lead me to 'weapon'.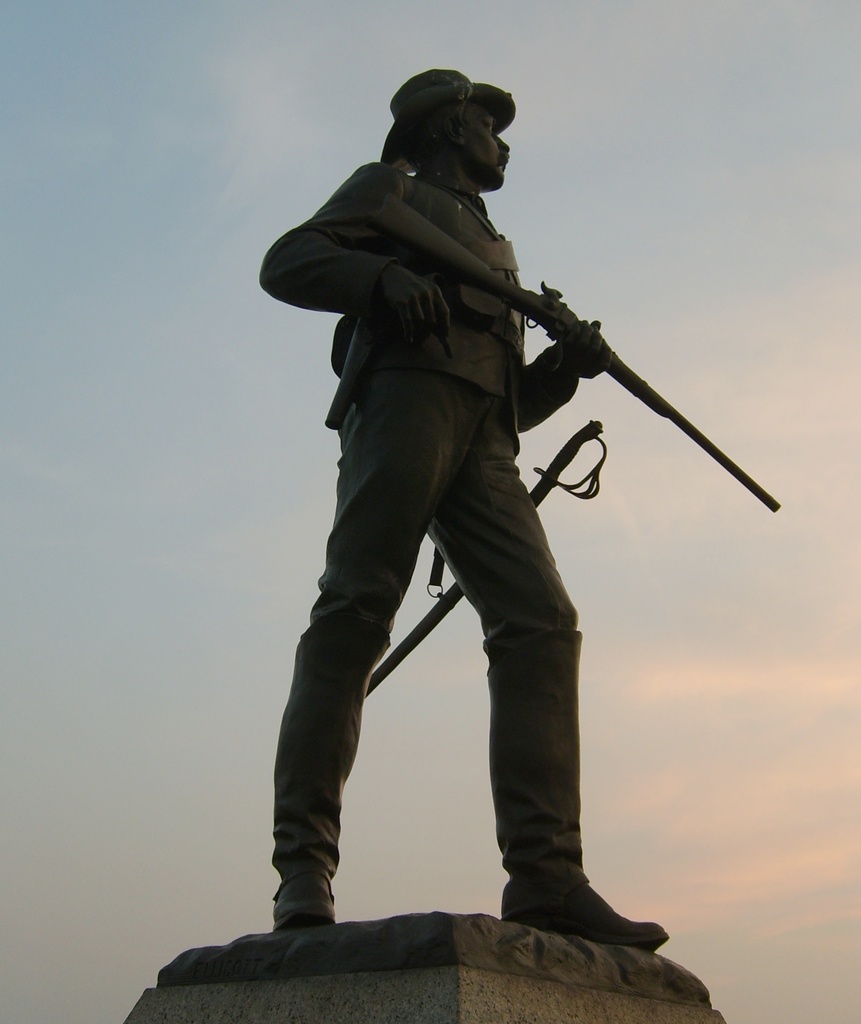
Lead to BBox(454, 178, 775, 571).
